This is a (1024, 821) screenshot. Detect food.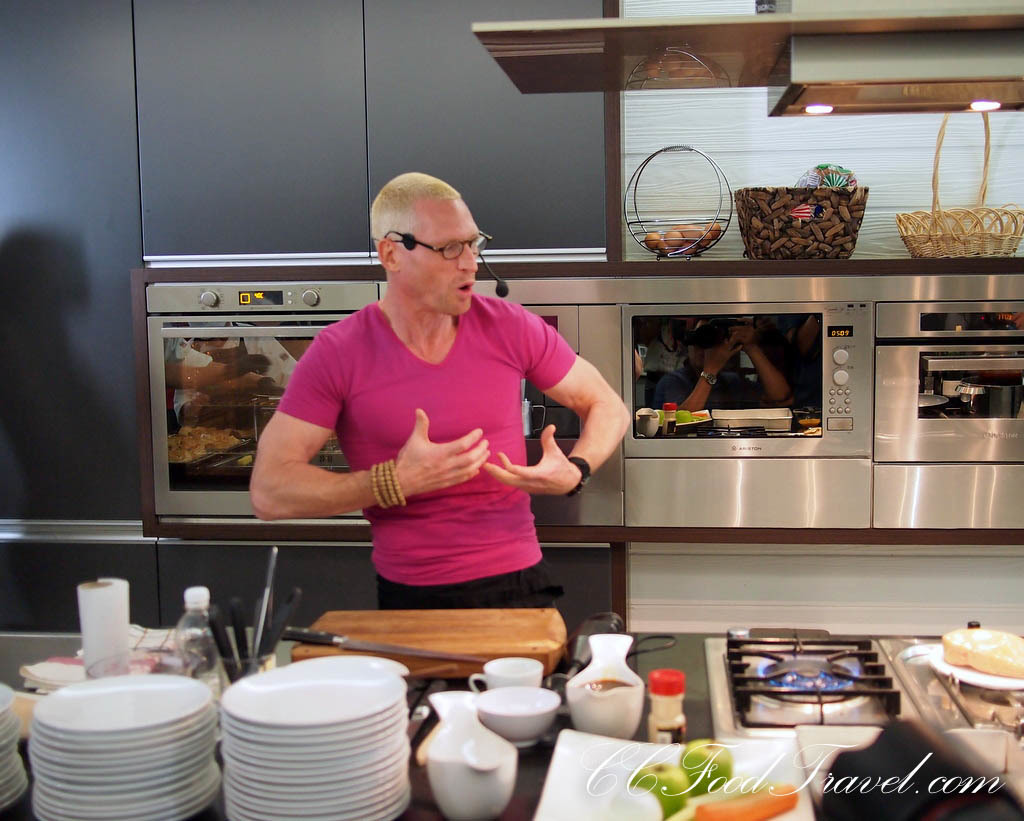
[166,425,242,462].
